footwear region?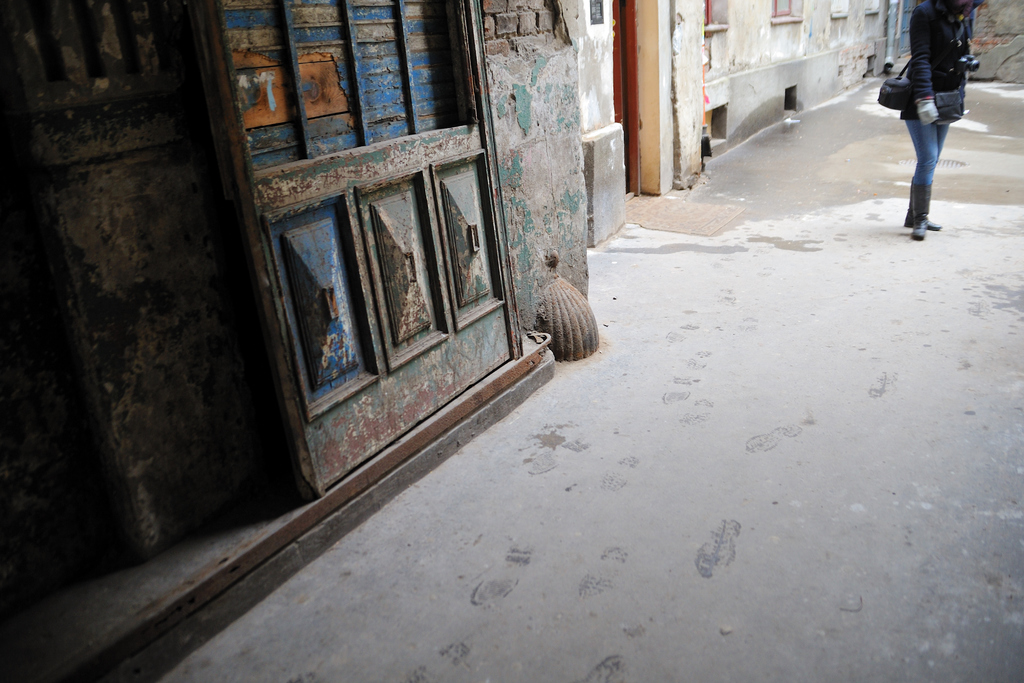
rect(900, 201, 943, 233)
